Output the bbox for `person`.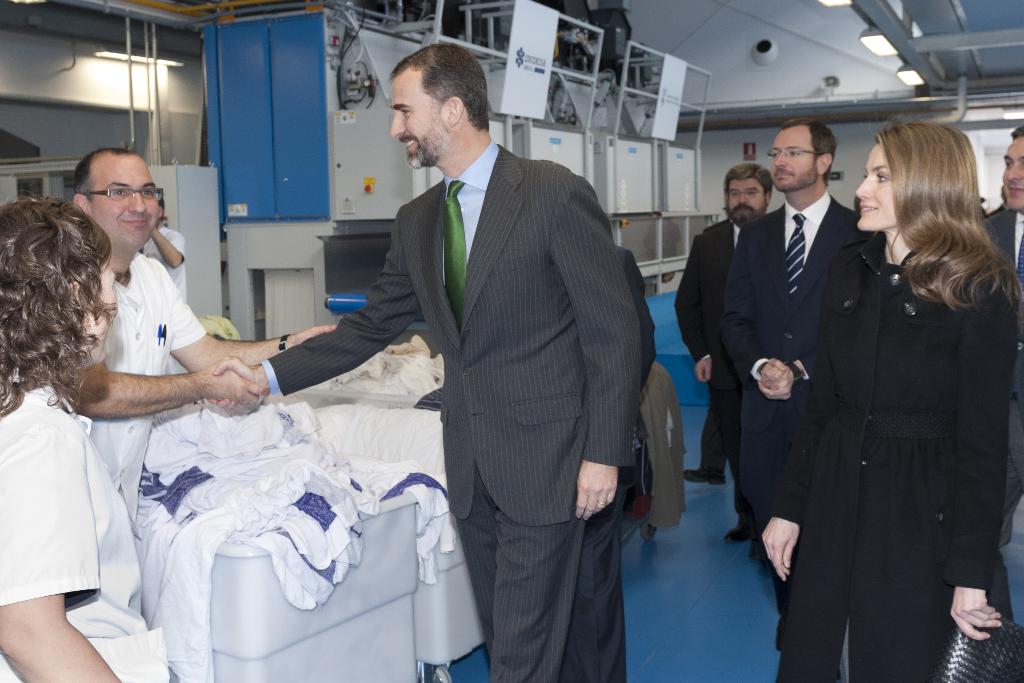
(71,146,336,539).
